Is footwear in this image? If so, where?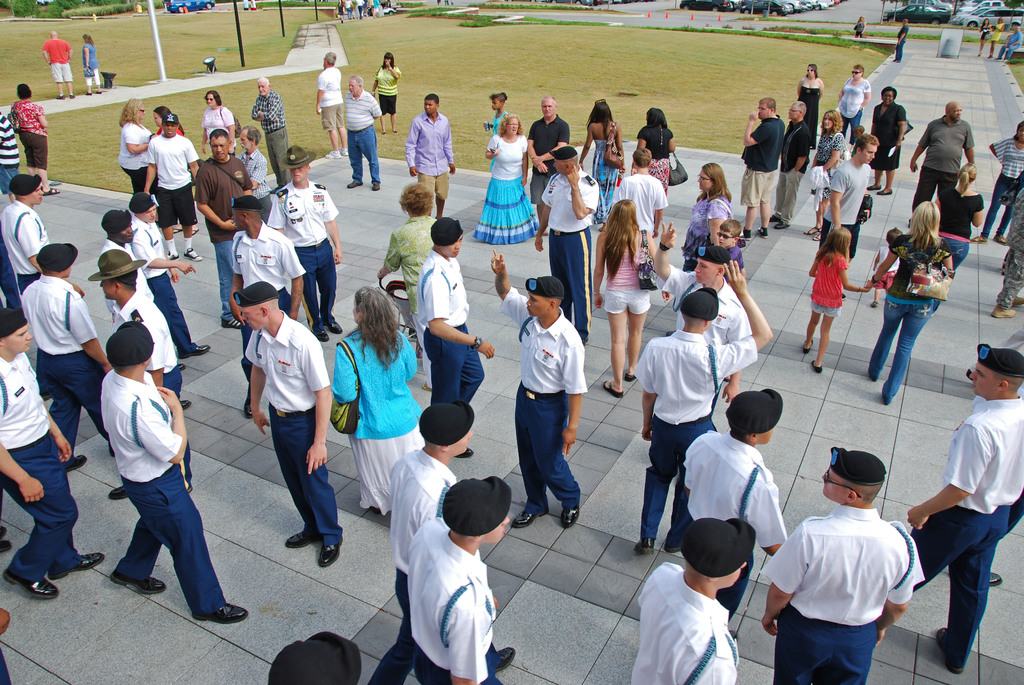
Yes, at 42/188/60/196.
